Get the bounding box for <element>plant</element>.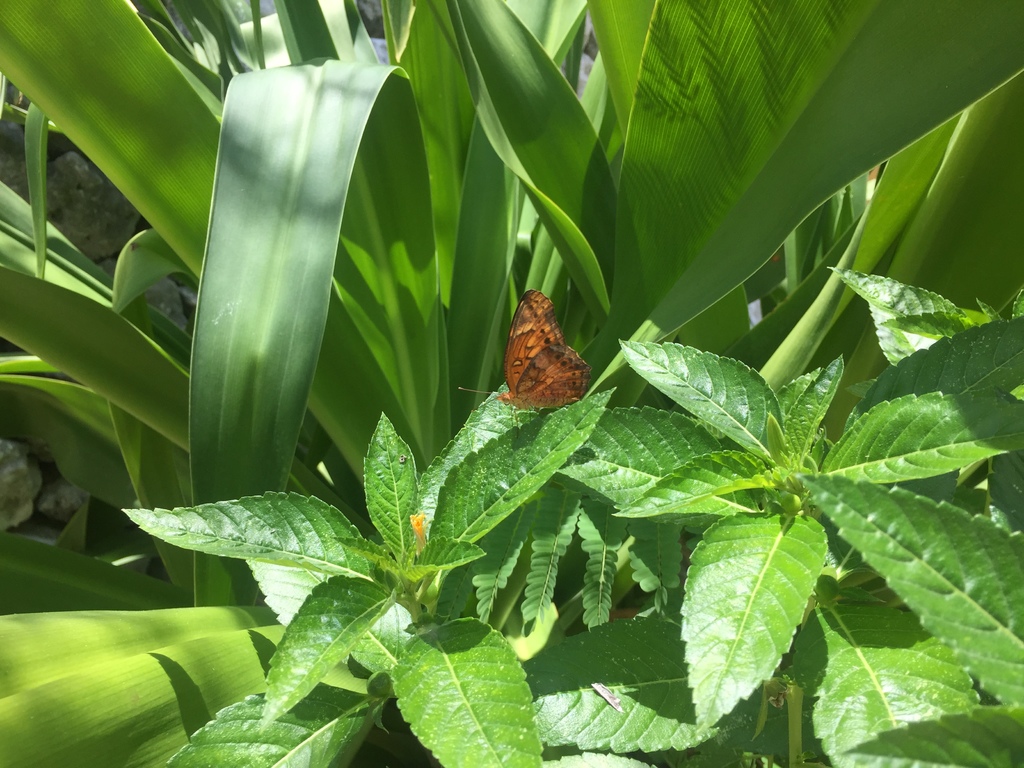
locate(115, 375, 621, 767).
